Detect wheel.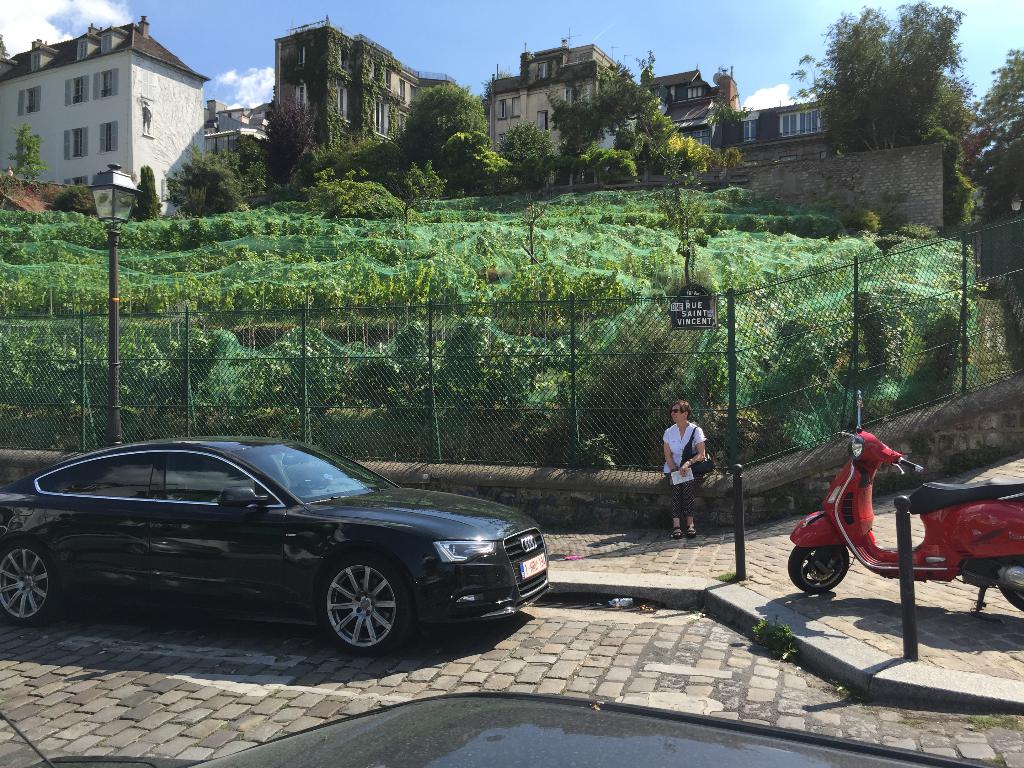
Detected at {"left": 0, "top": 536, "right": 54, "bottom": 627}.
